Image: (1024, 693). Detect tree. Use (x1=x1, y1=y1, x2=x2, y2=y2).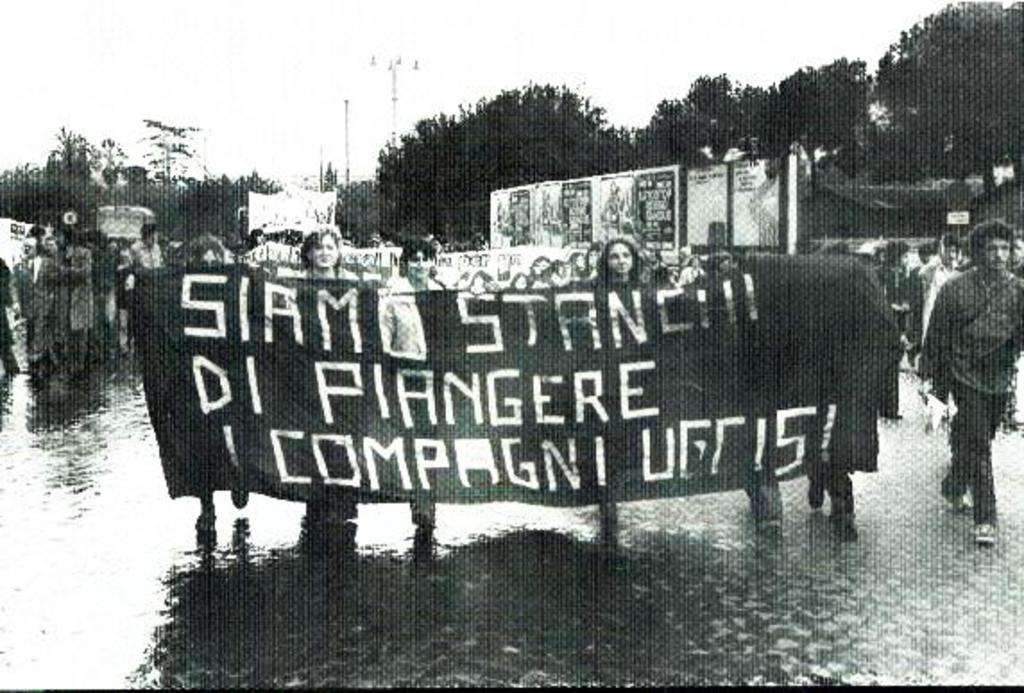
(x1=623, y1=66, x2=770, y2=197).
